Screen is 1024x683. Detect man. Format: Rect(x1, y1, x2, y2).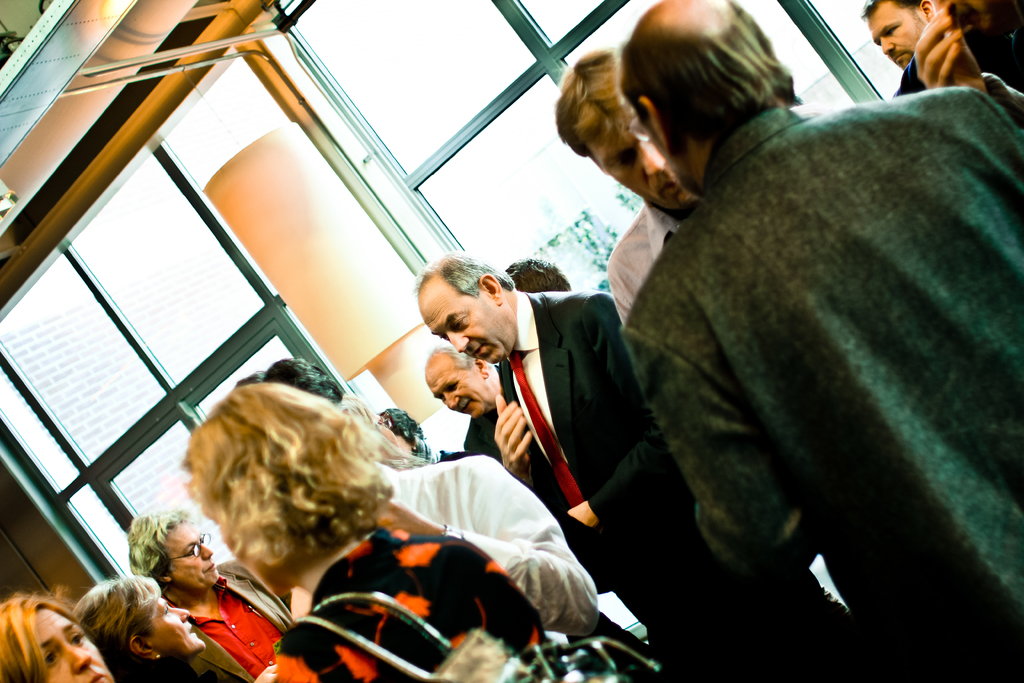
Rect(859, 0, 1021, 133).
